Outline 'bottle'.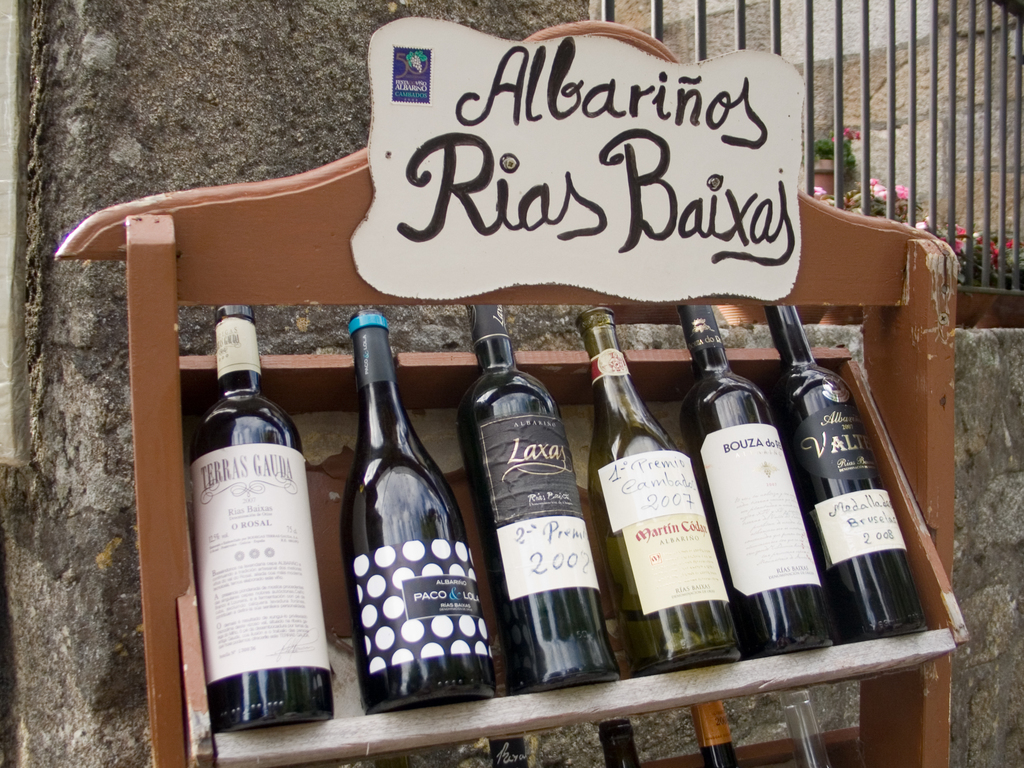
Outline: l=575, t=296, r=740, b=675.
